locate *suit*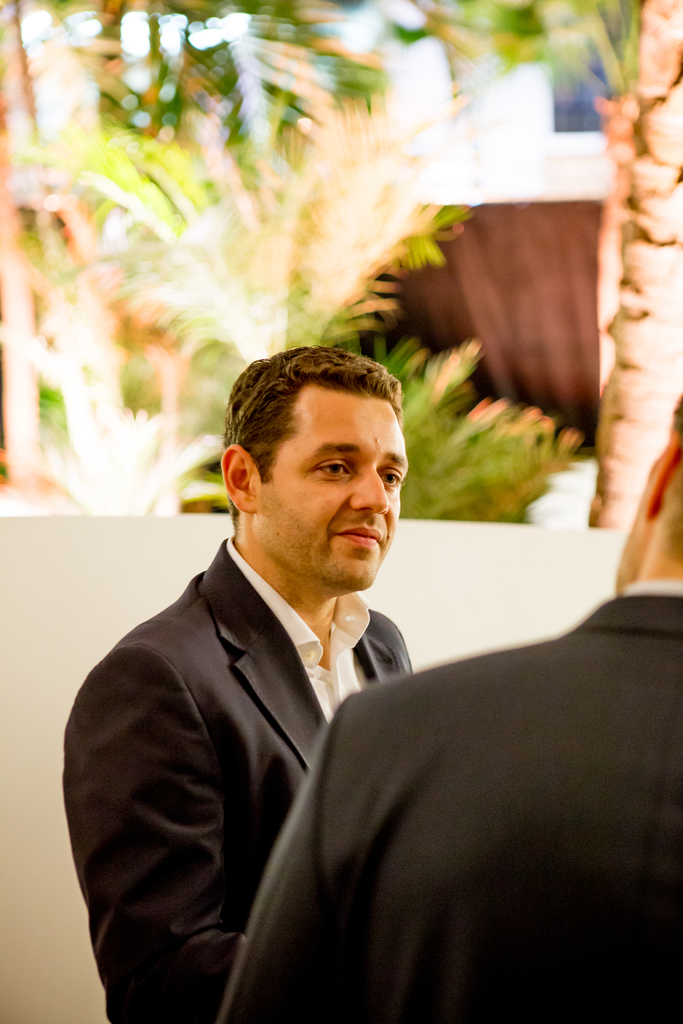
rect(60, 538, 411, 1023)
